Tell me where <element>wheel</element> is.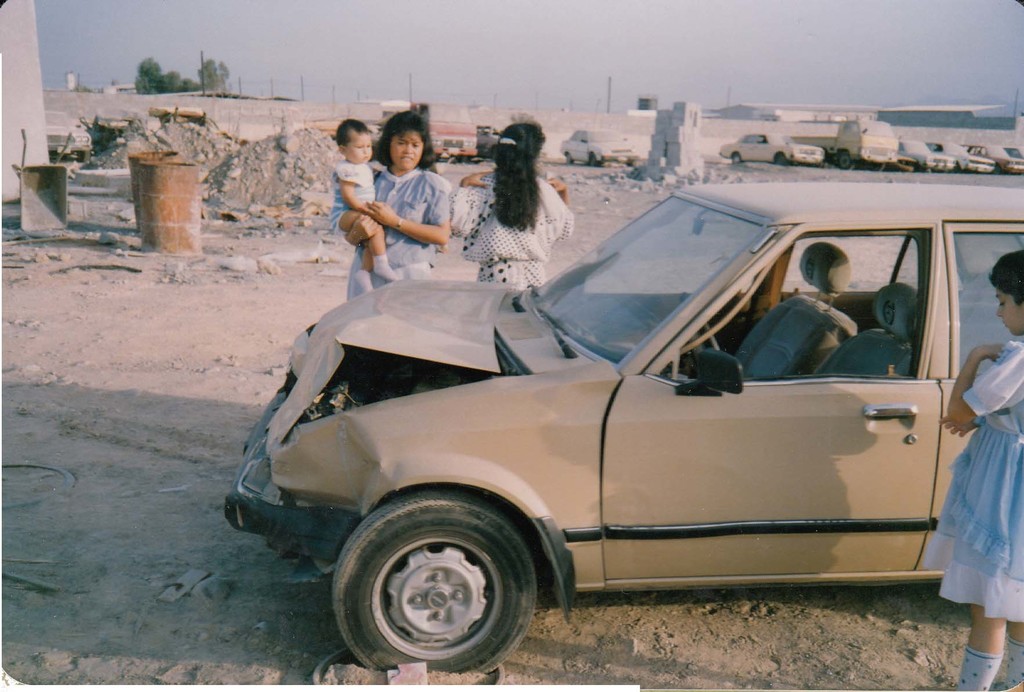
<element>wheel</element> is at <region>836, 151, 852, 169</region>.
